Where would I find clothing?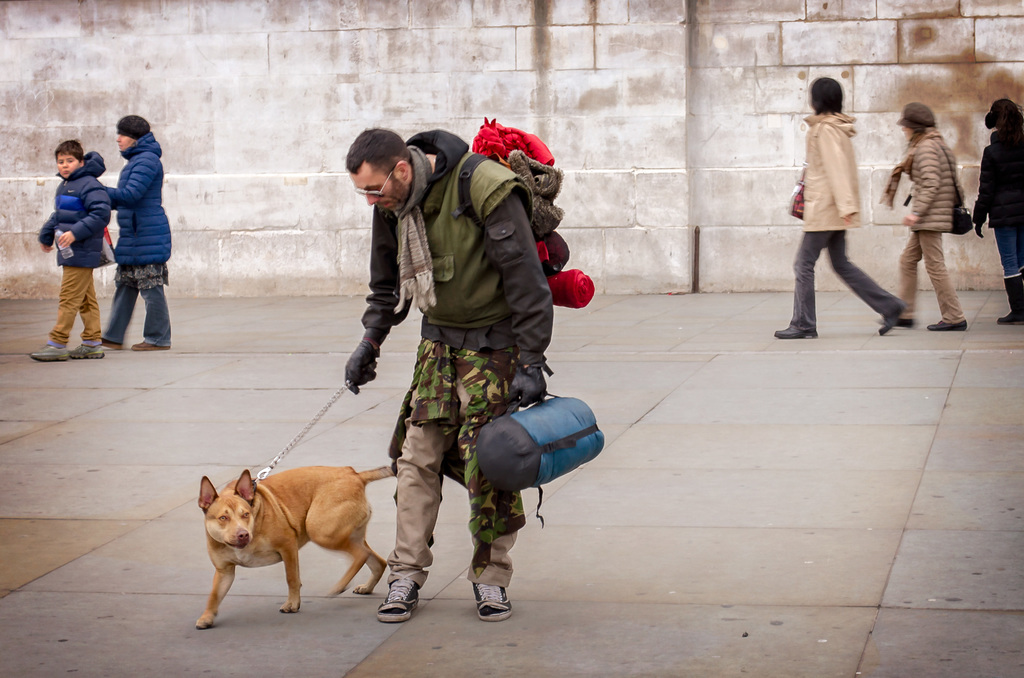
At 346:121:555:567.
